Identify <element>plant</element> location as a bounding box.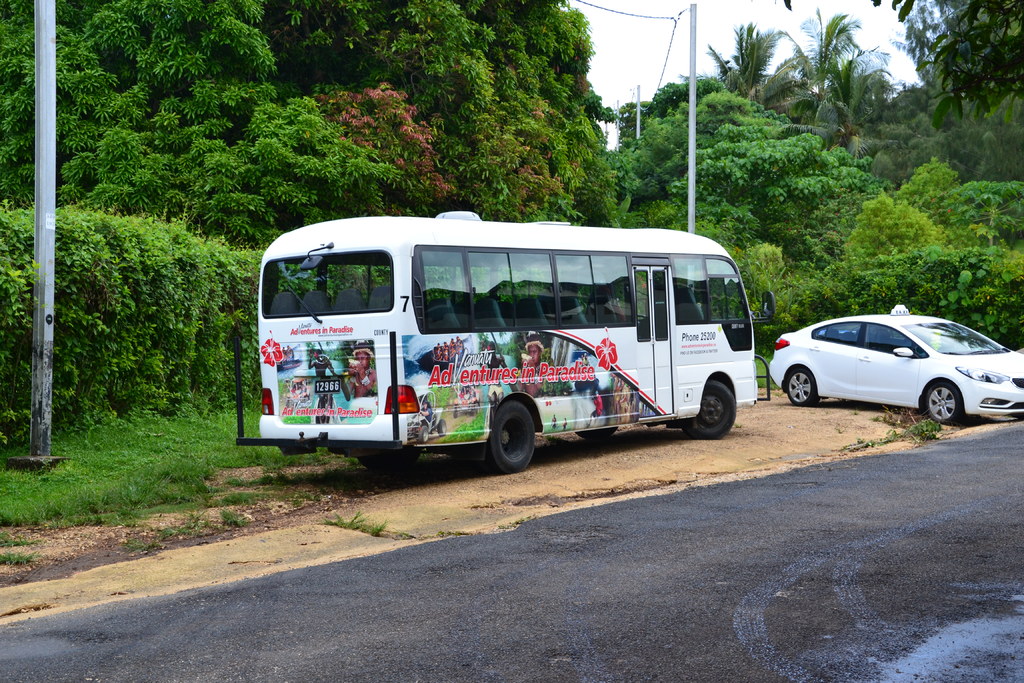
<box>905,418,946,440</box>.
